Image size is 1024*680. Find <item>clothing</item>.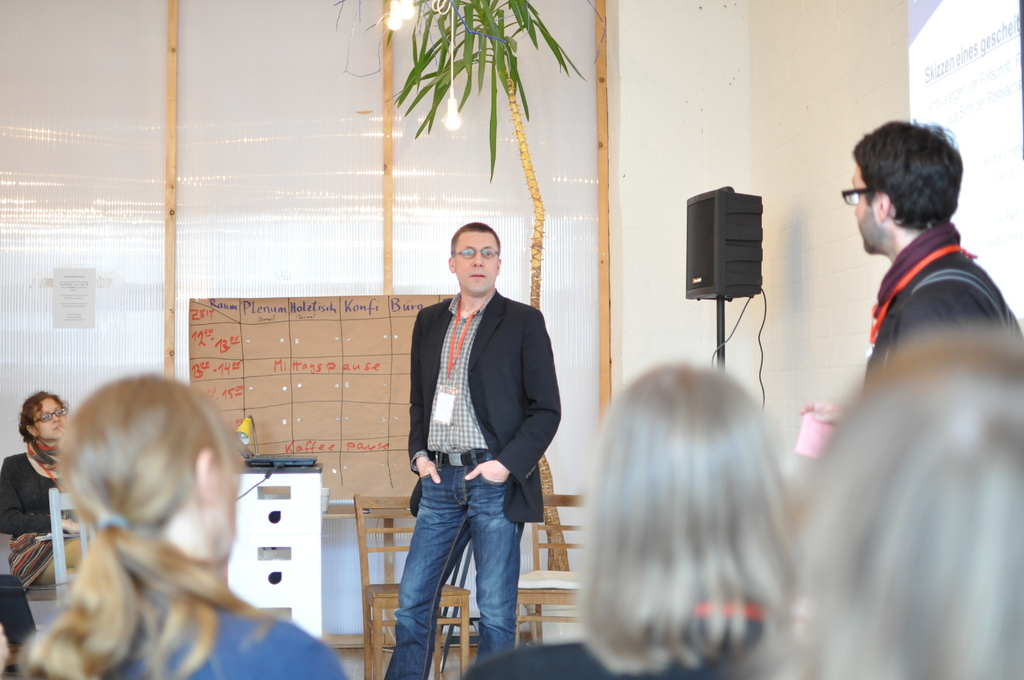
BBox(871, 215, 1006, 375).
